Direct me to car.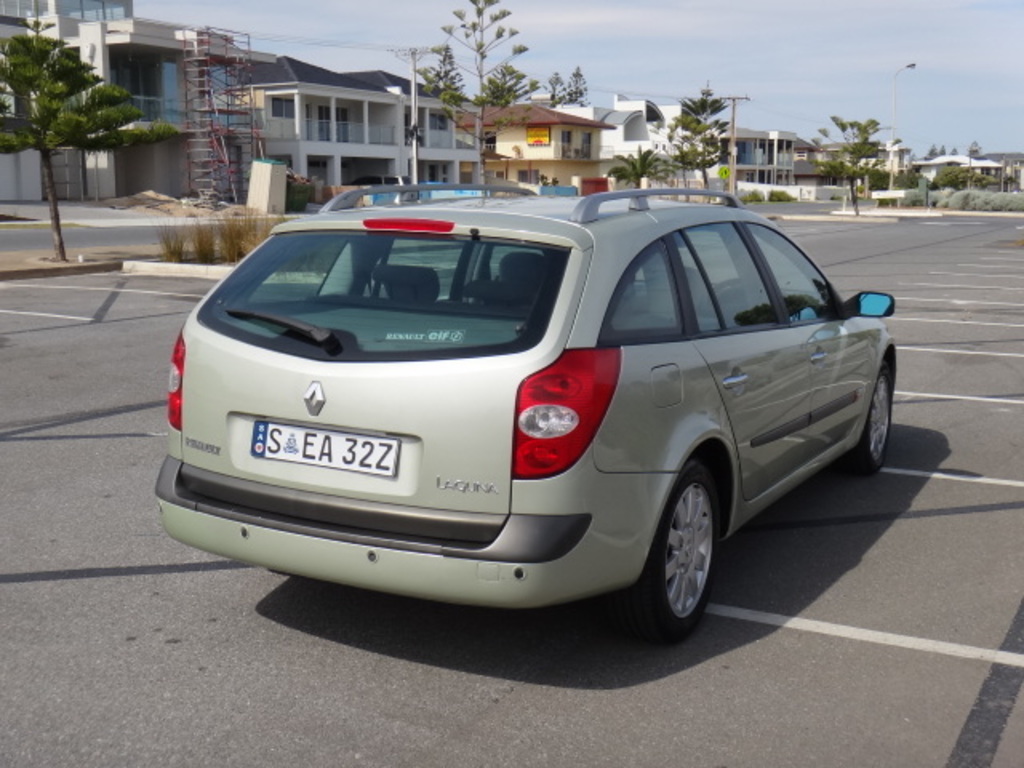
Direction: (154,186,896,650).
